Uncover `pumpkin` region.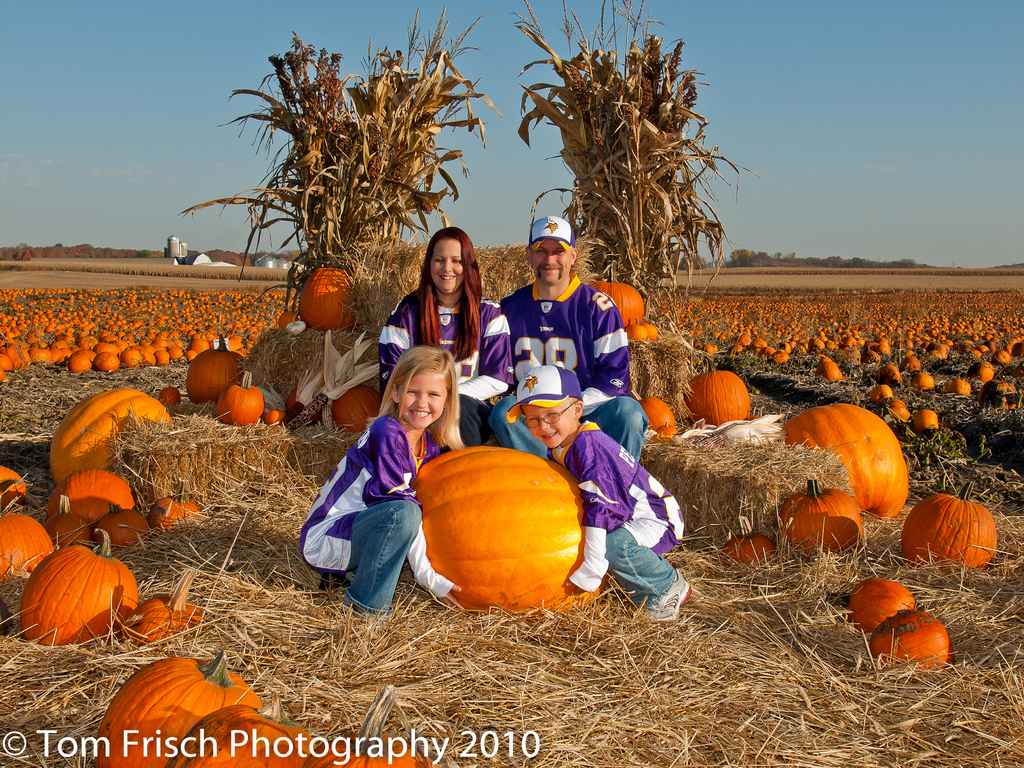
Uncovered: 295:270:355:330.
